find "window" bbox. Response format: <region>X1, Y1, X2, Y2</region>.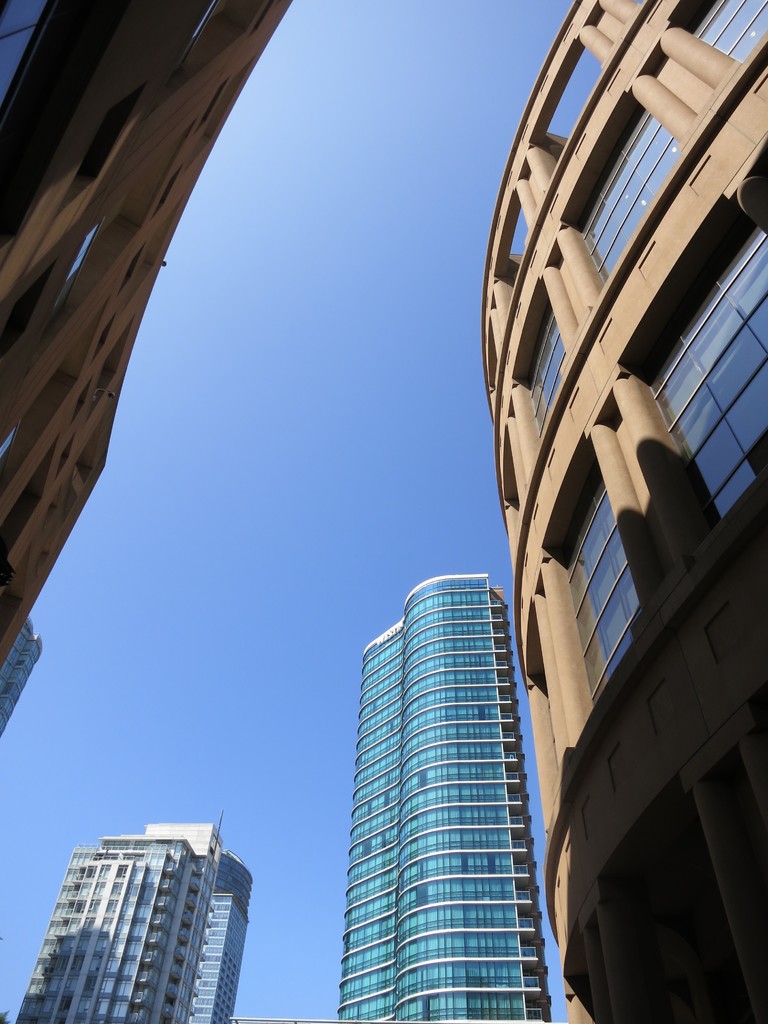
<region>527, 305, 572, 438</region>.
